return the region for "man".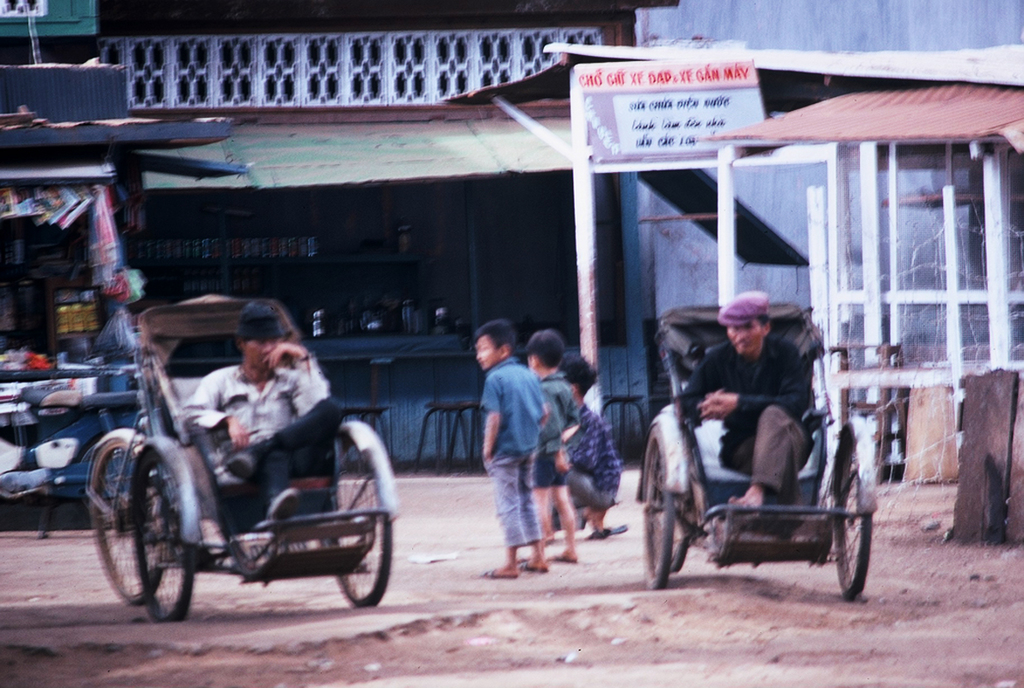
select_region(184, 299, 337, 529).
